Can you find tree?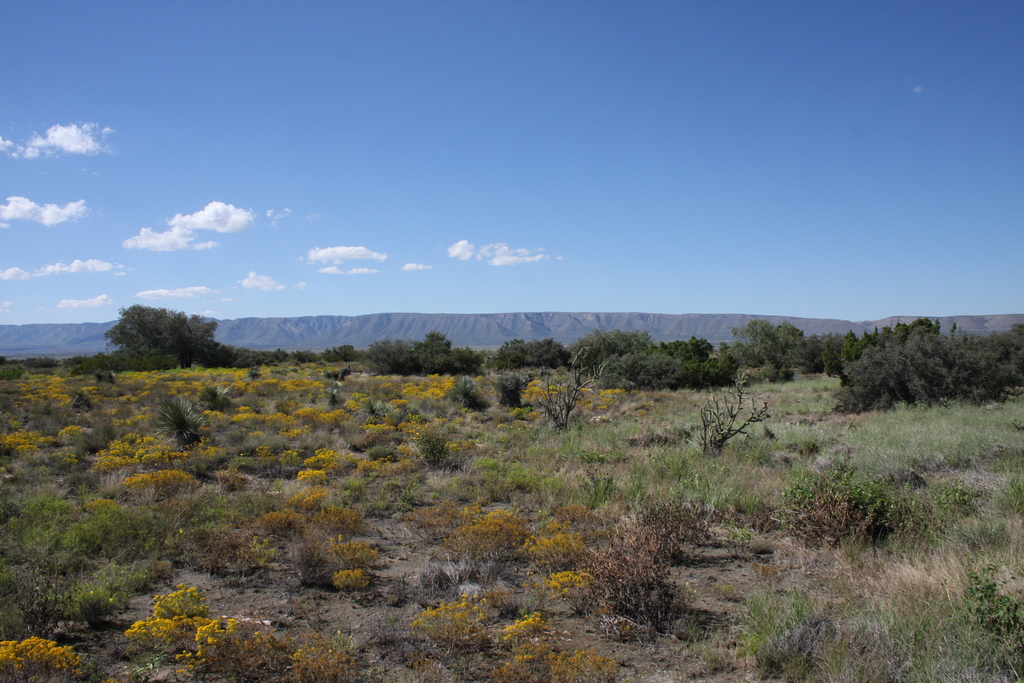
Yes, bounding box: locate(828, 311, 1023, 418).
